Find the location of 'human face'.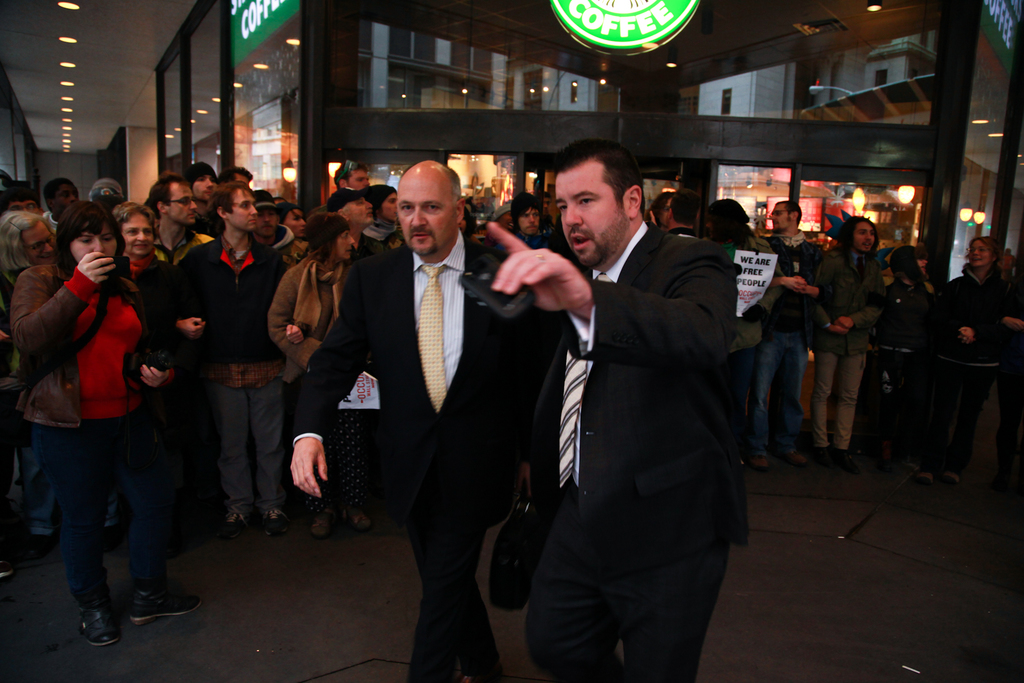
Location: 169/179/198/226.
